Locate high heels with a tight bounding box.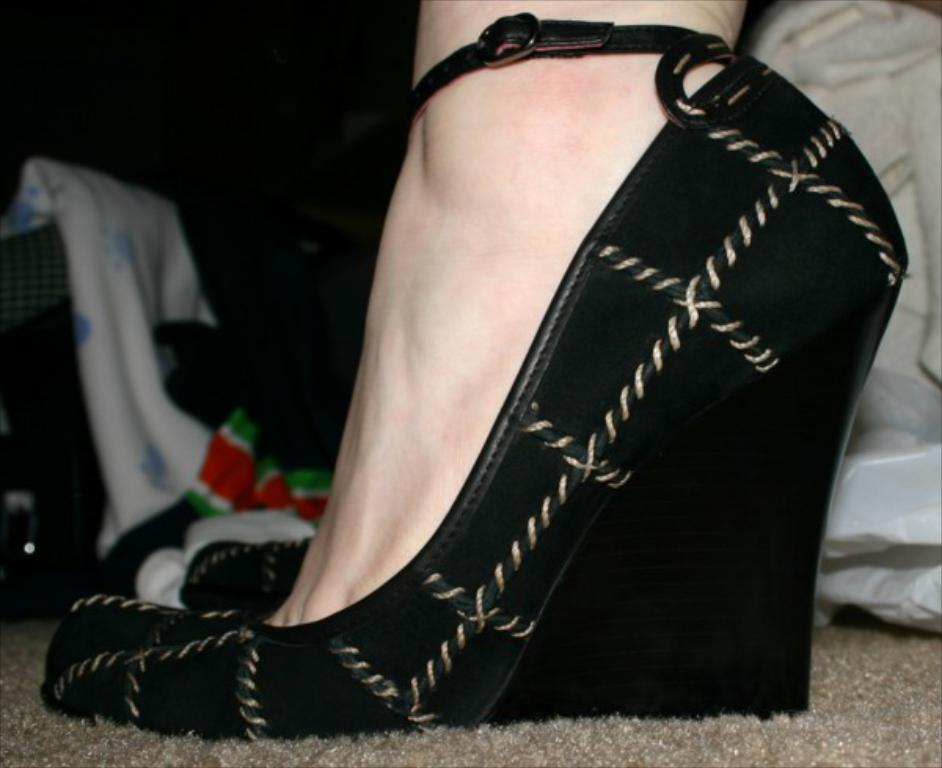
select_region(130, 46, 907, 755).
